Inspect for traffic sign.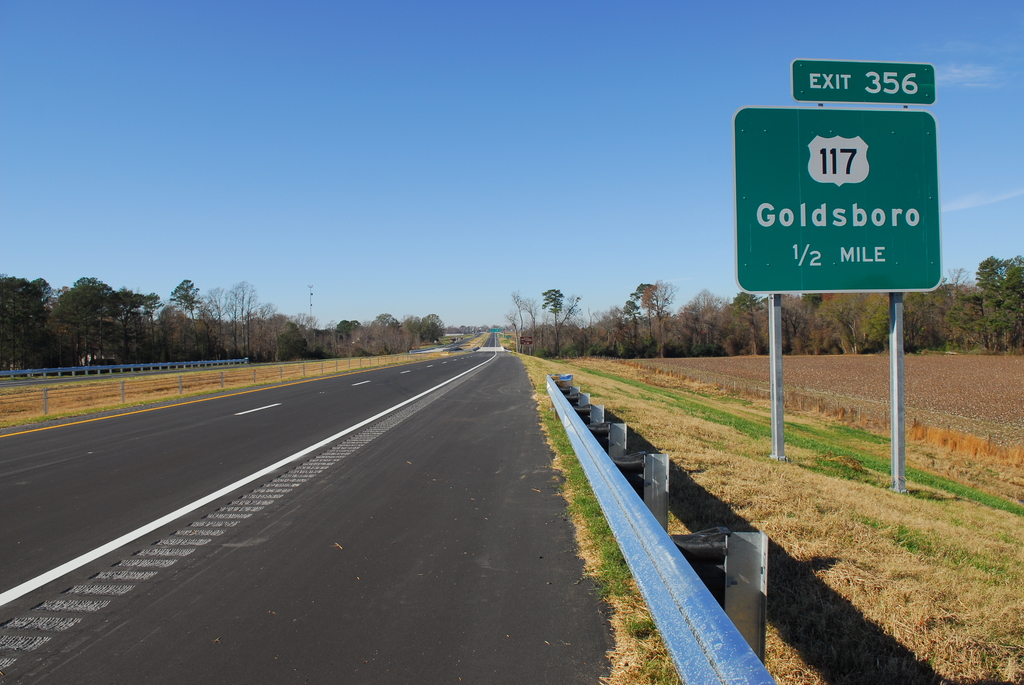
Inspection: Rect(791, 58, 938, 105).
